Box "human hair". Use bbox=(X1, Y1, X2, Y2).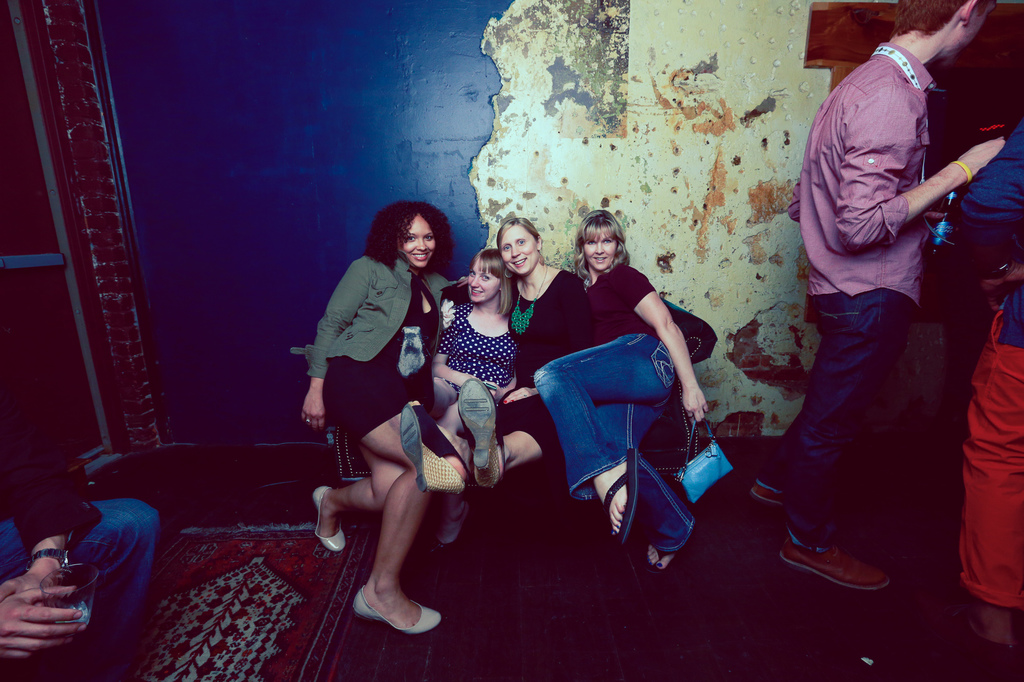
bbox=(573, 209, 631, 289).
